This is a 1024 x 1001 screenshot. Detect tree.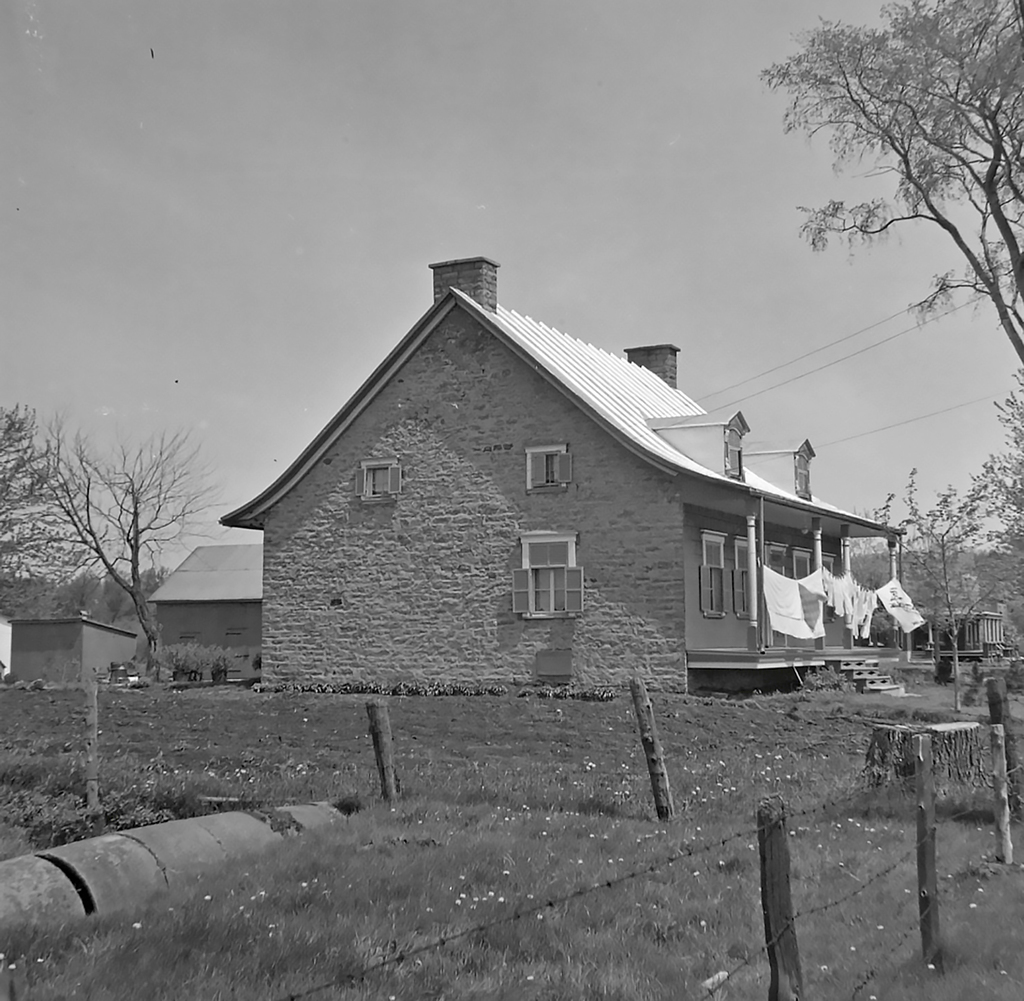
<region>757, 0, 1023, 374</region>.
